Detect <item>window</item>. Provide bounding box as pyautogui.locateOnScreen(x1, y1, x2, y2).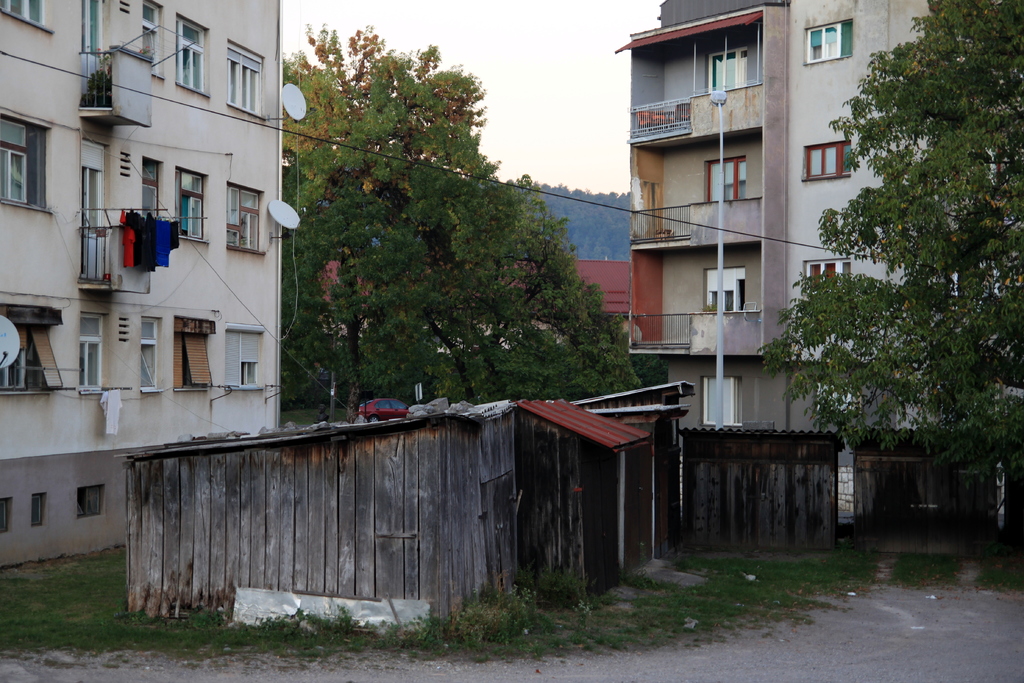
pyautogui.locateOnScreen(138, 313, 175, 383).
